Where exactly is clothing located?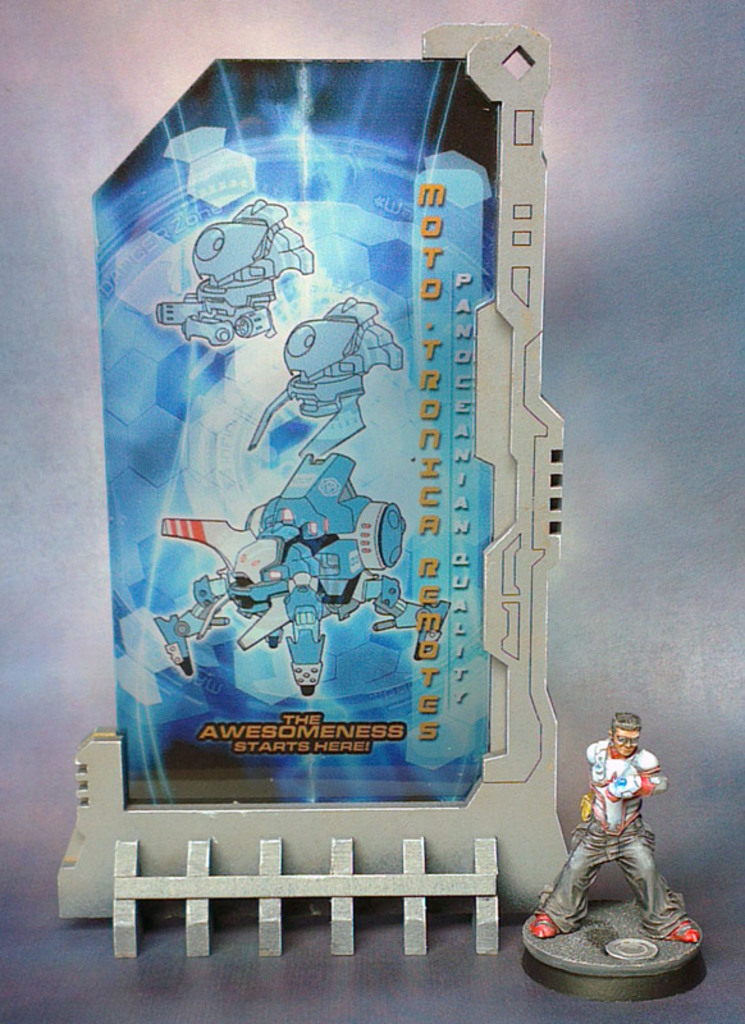
Its bounding box is 553,731,673,941.
